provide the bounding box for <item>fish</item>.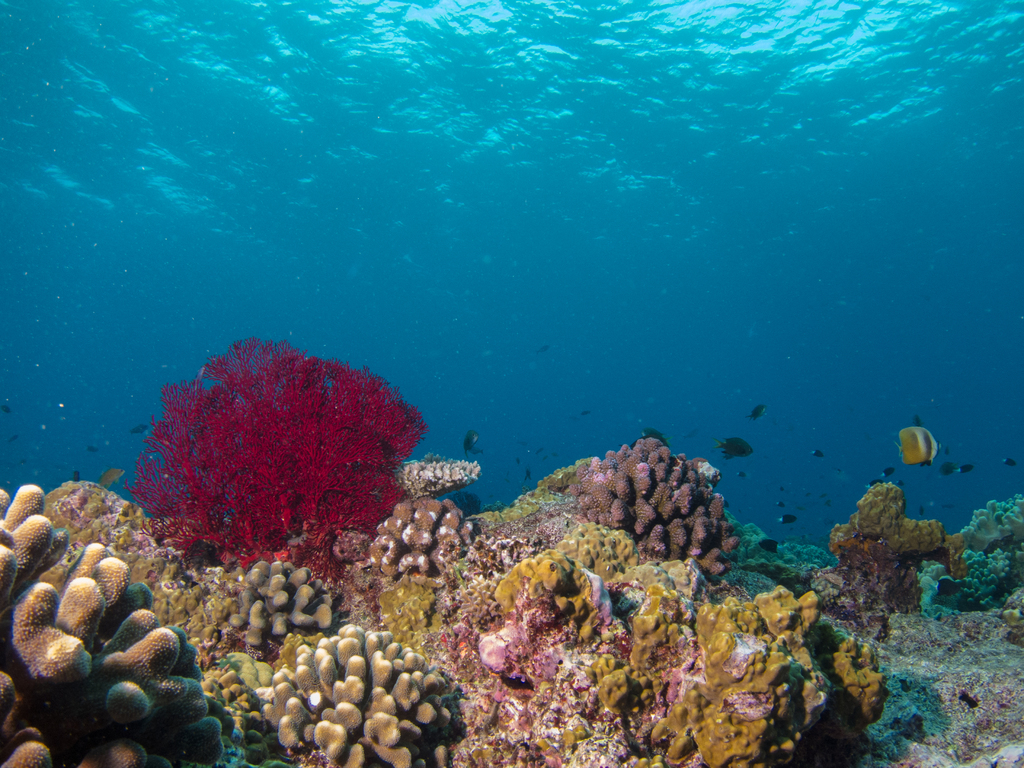
{"x1": 772, "y1": 511, "x2": 797, "y2": 527}.
